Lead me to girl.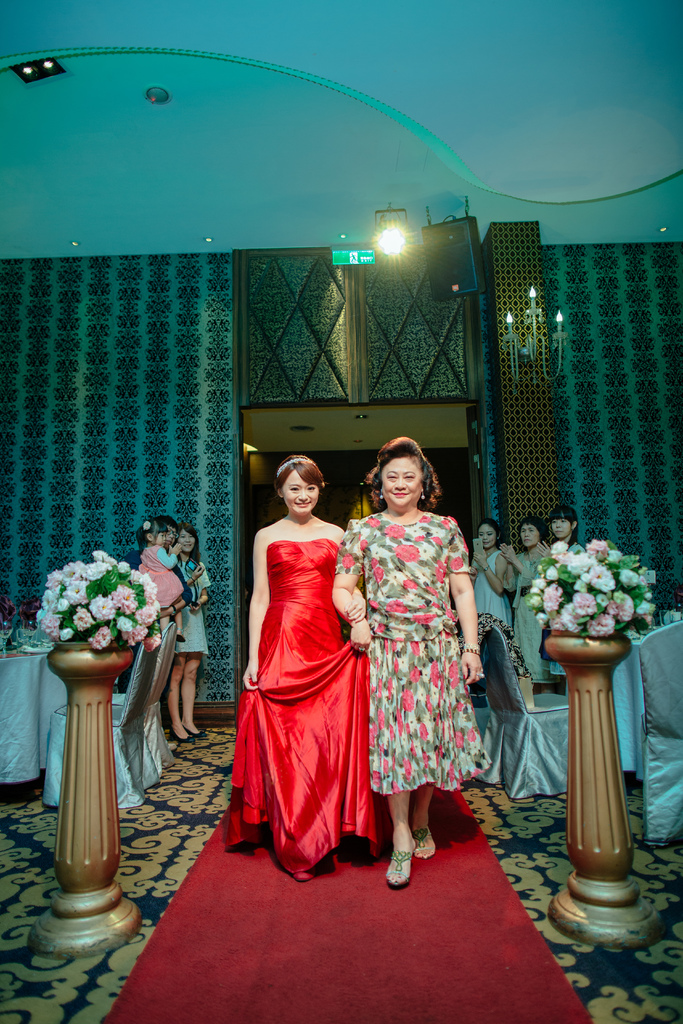
Lead to Rect(170, 525, 210, 728).
